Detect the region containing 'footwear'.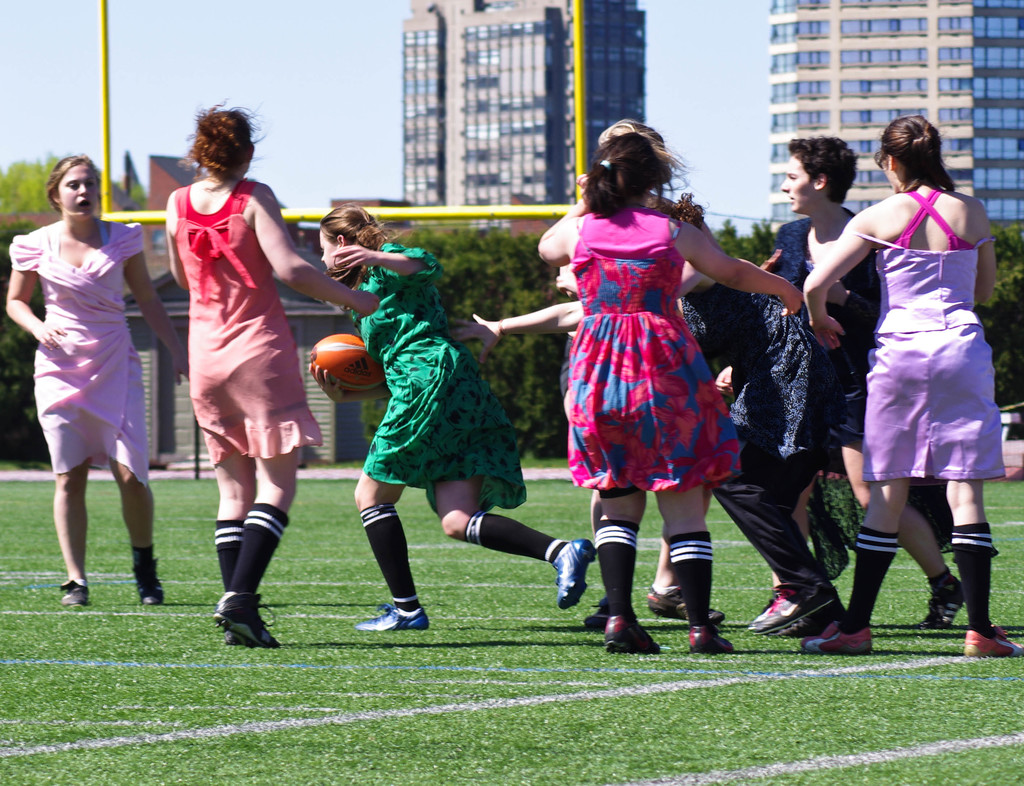
644, 585, 739, 622.
